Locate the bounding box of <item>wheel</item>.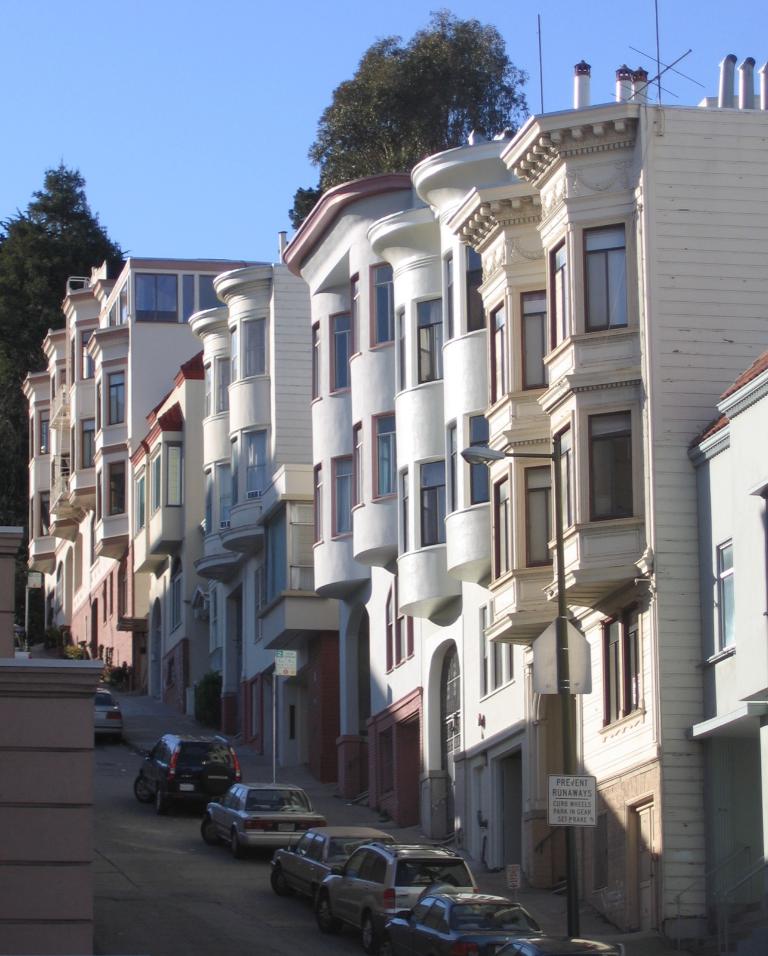
Bounding box: (320, 896, 333, 930).
